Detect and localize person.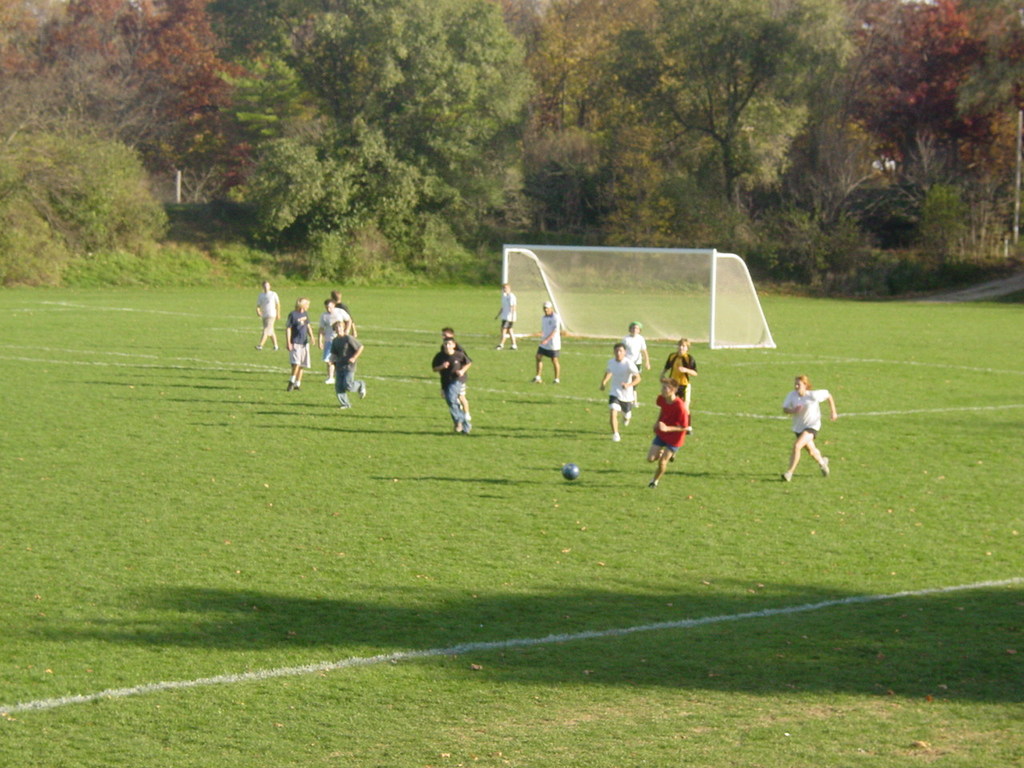
Localized at region(532, 300, 562, 384).
